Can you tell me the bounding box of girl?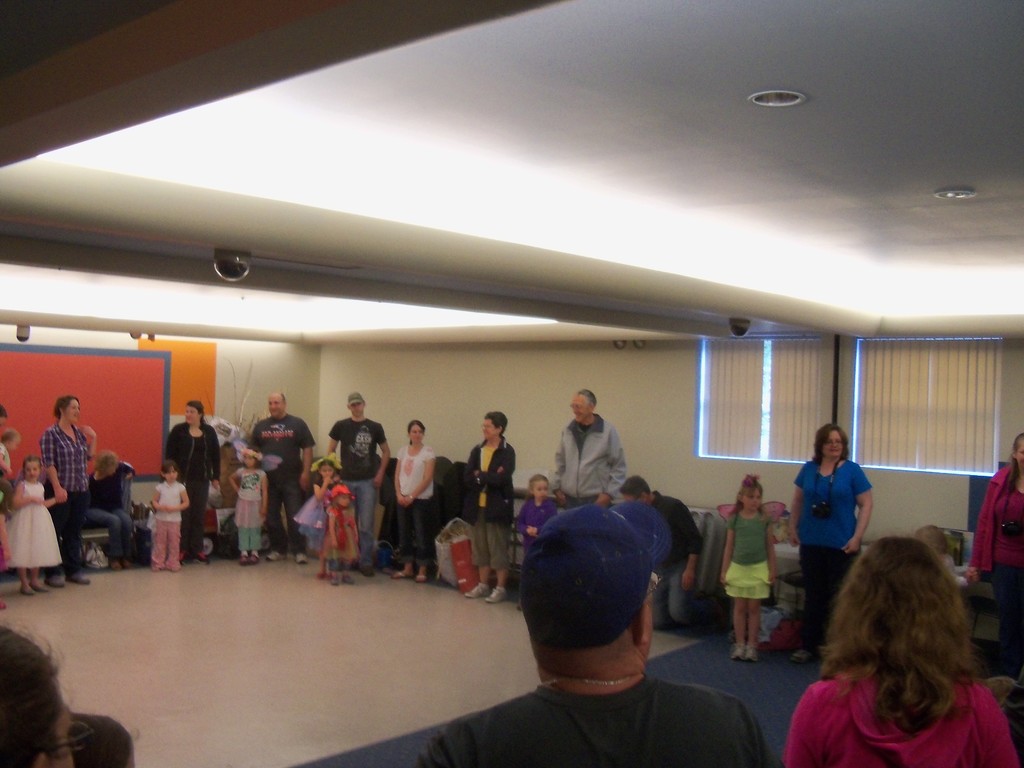
x1=6, y1=458, x2=65, y2=598.
